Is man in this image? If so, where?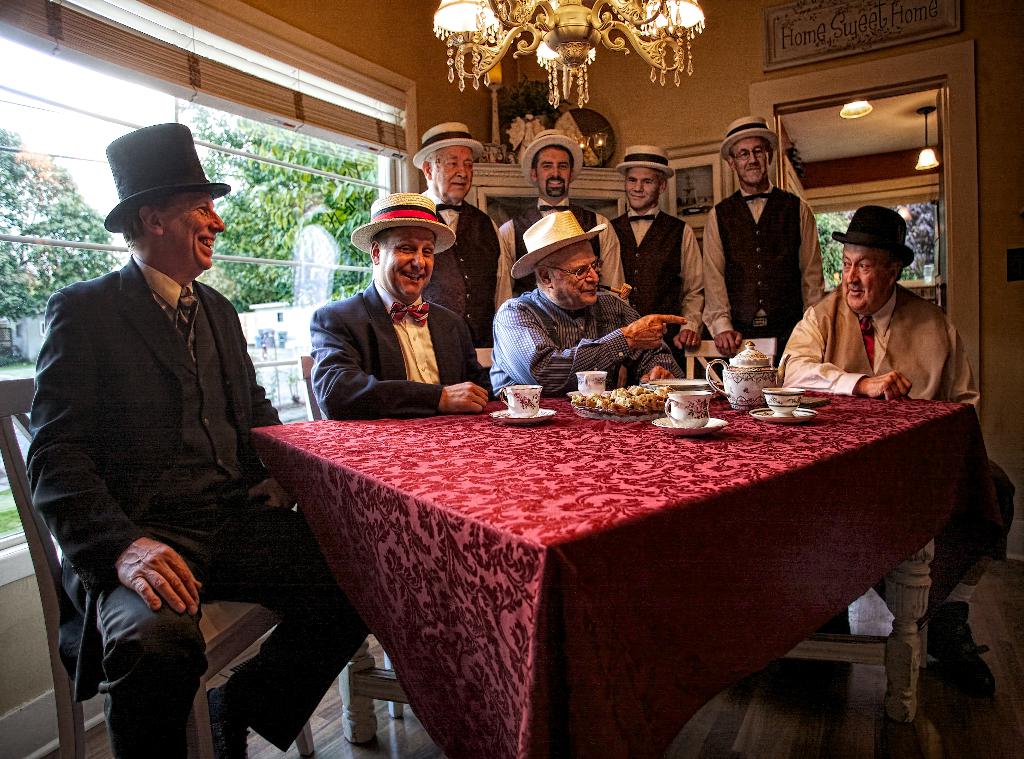
Yes, at box(19, 118, 372, 758).
